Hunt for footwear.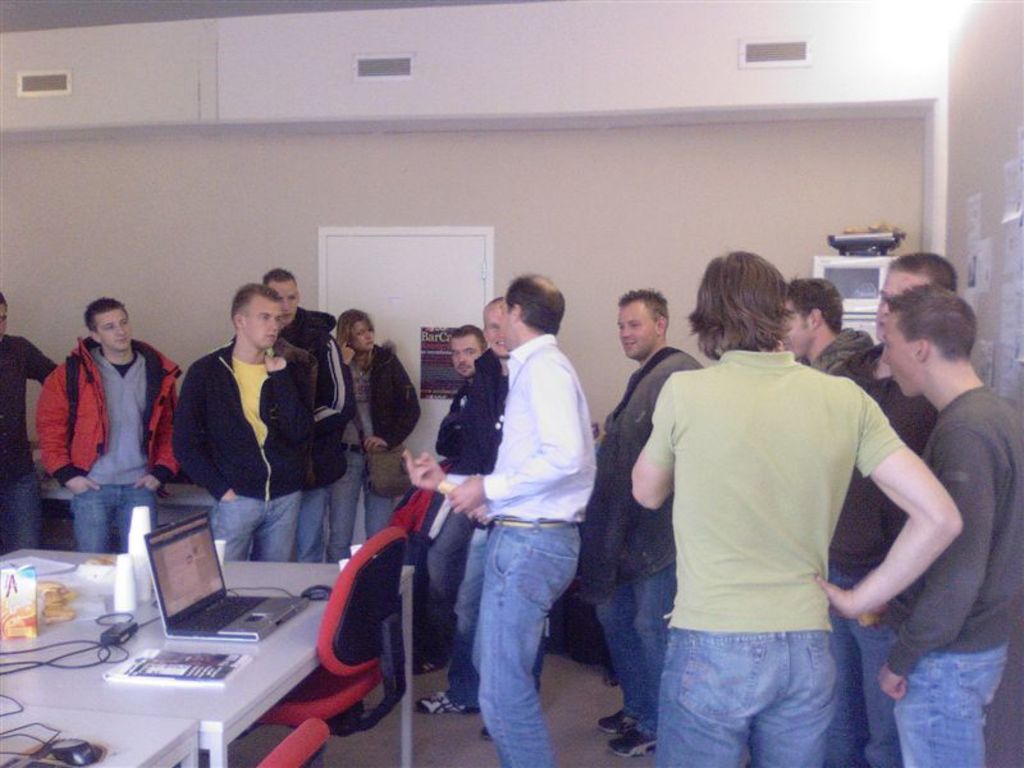
Hunted down at bbox=(412, 640, 452, 677).
